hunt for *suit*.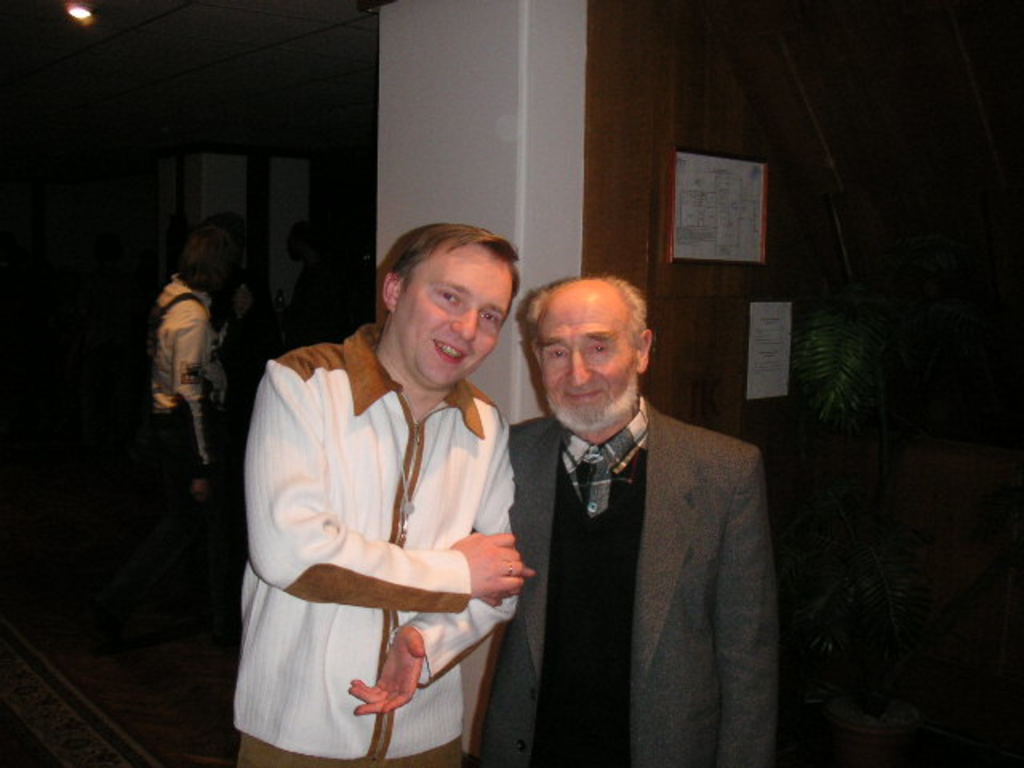
Hunted down at BBox(416, 320, 773, 744).
